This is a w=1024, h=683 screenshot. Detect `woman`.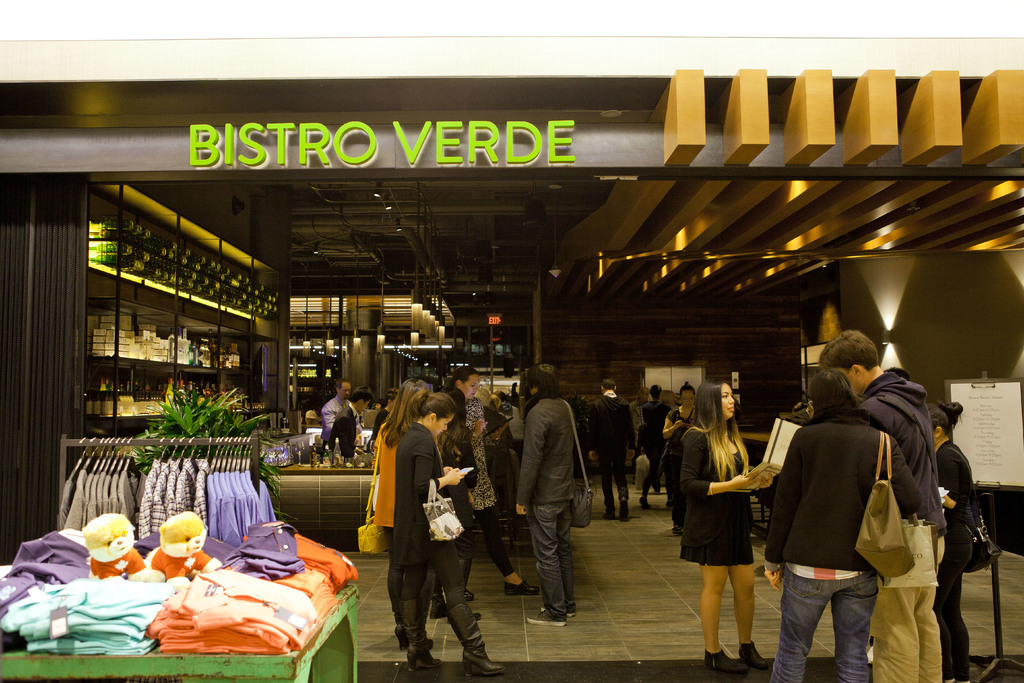
x1=372, y1=373, x2=416, y2=648.
